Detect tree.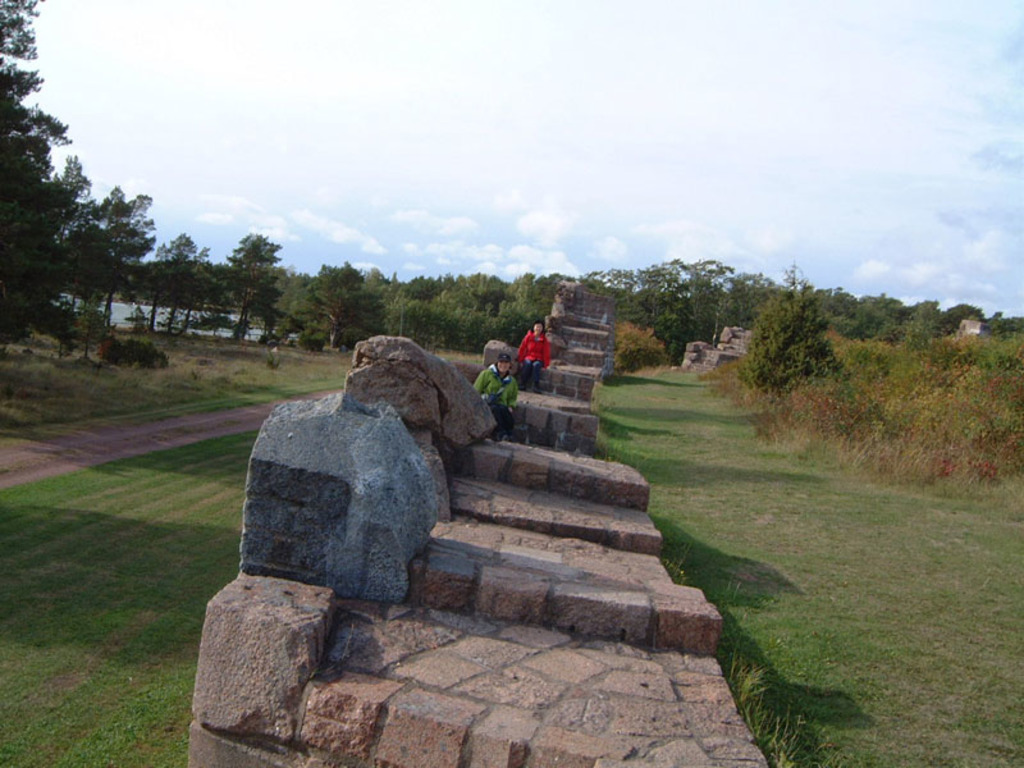
Detected at 723, 264, 774, 329.
